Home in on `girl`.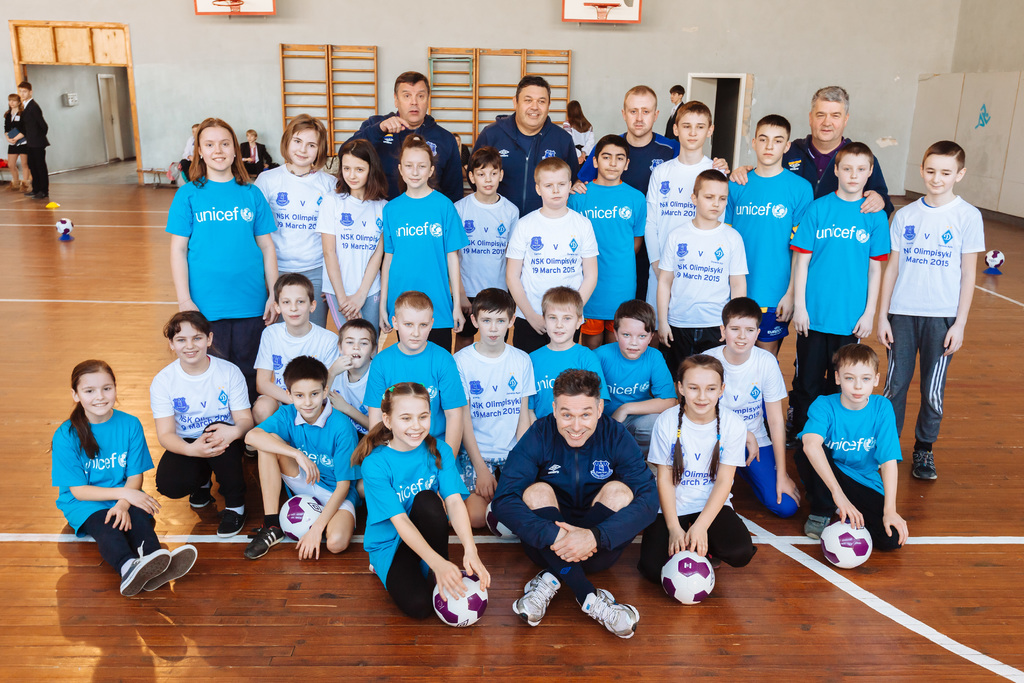
Homed in at <region>383, 133, 467, 341</region>.
